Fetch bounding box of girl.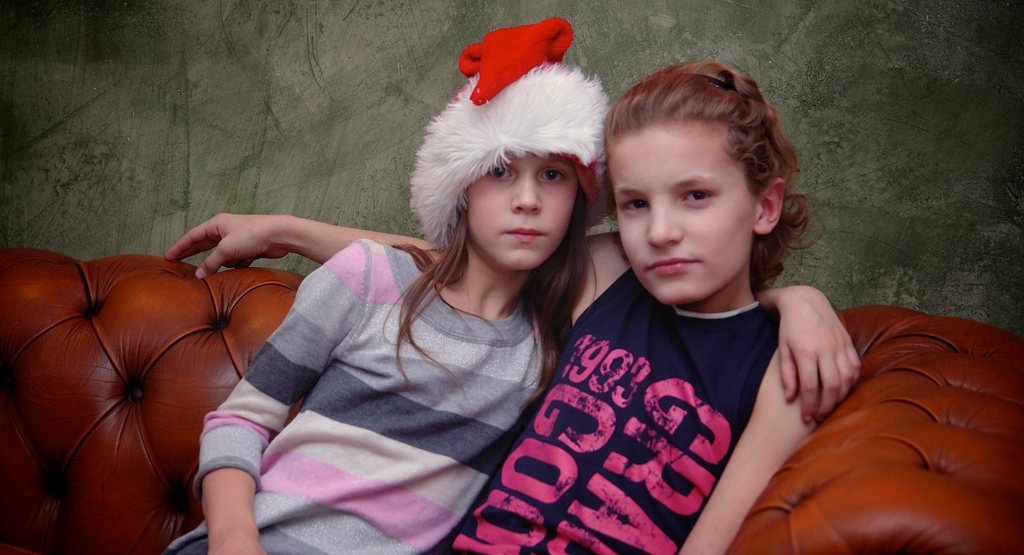
Bbox: (left=162, top=15, right=862, bottom=552).
